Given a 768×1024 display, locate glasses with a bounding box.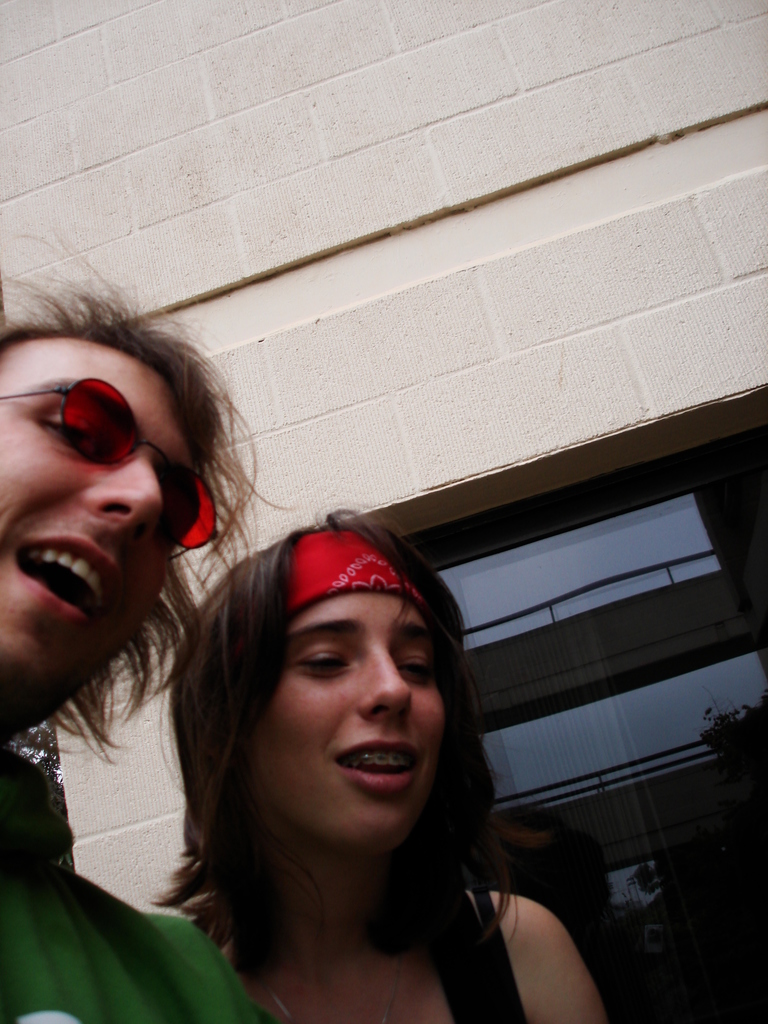
Located: locate(0, 368, 216, 556).
